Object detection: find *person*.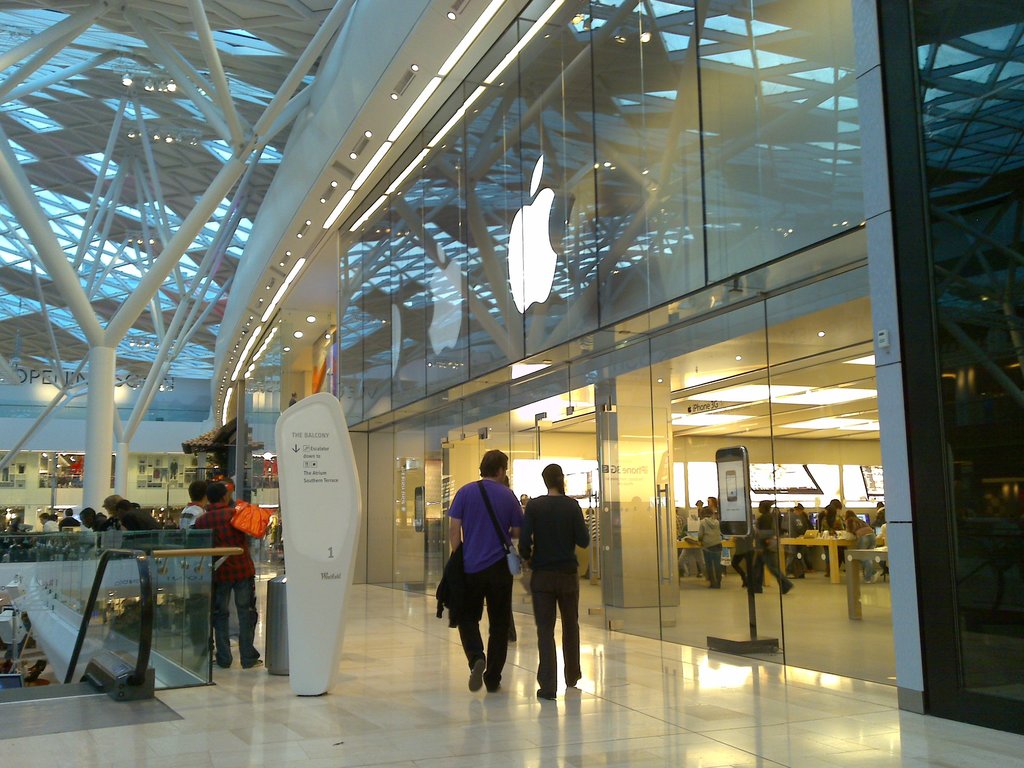
(438, 449, 519, 701).
